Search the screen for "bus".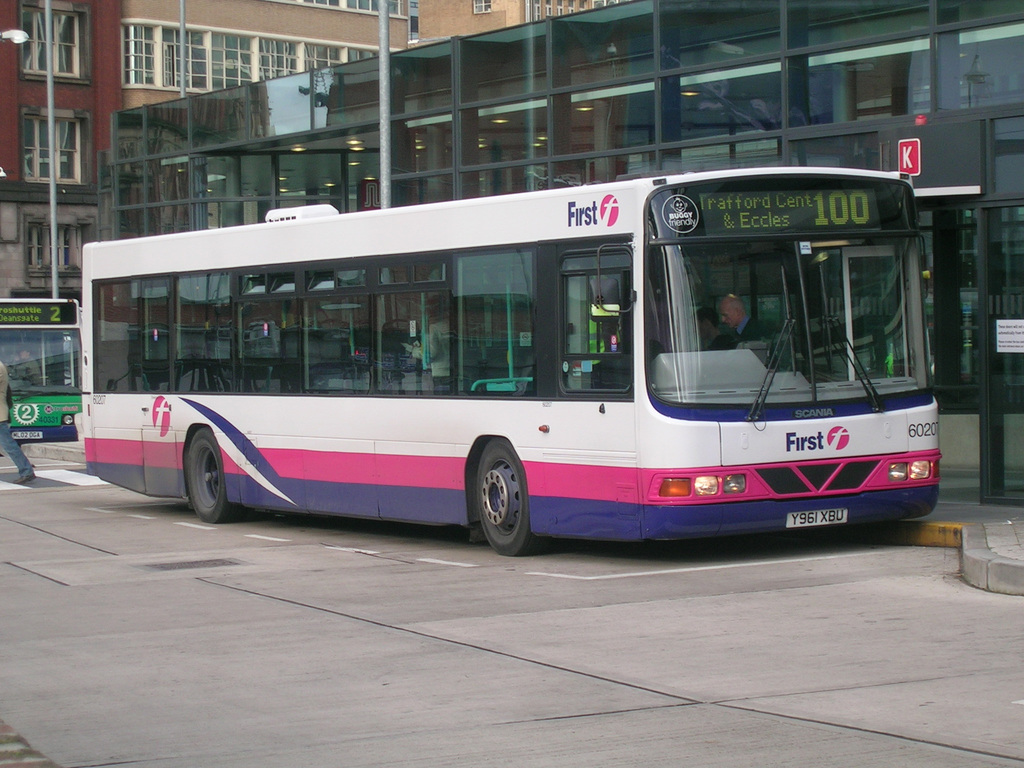
Found at x1=74 y1=160 x2=941 y2=554.
